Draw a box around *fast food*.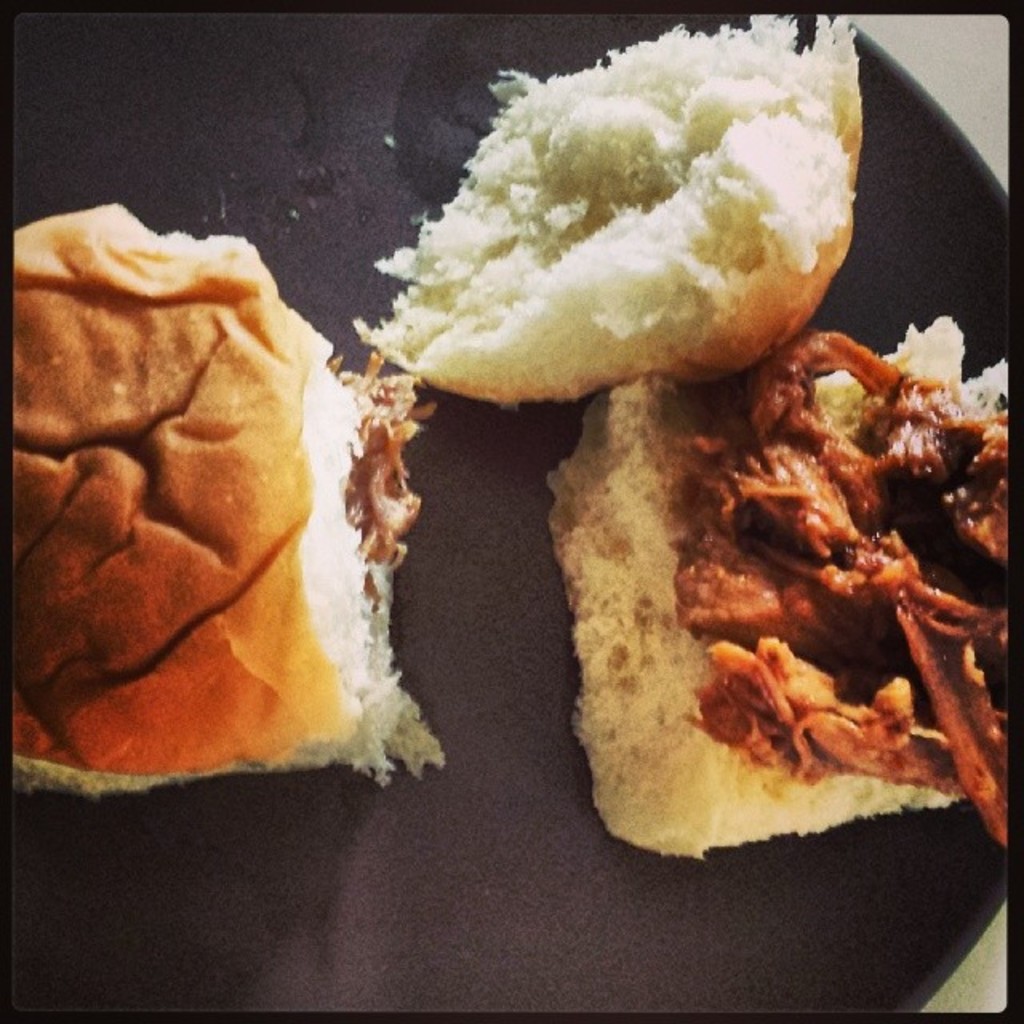
{"x1": 8, "y1": 184, "x2": 450, "y2": 802}.
